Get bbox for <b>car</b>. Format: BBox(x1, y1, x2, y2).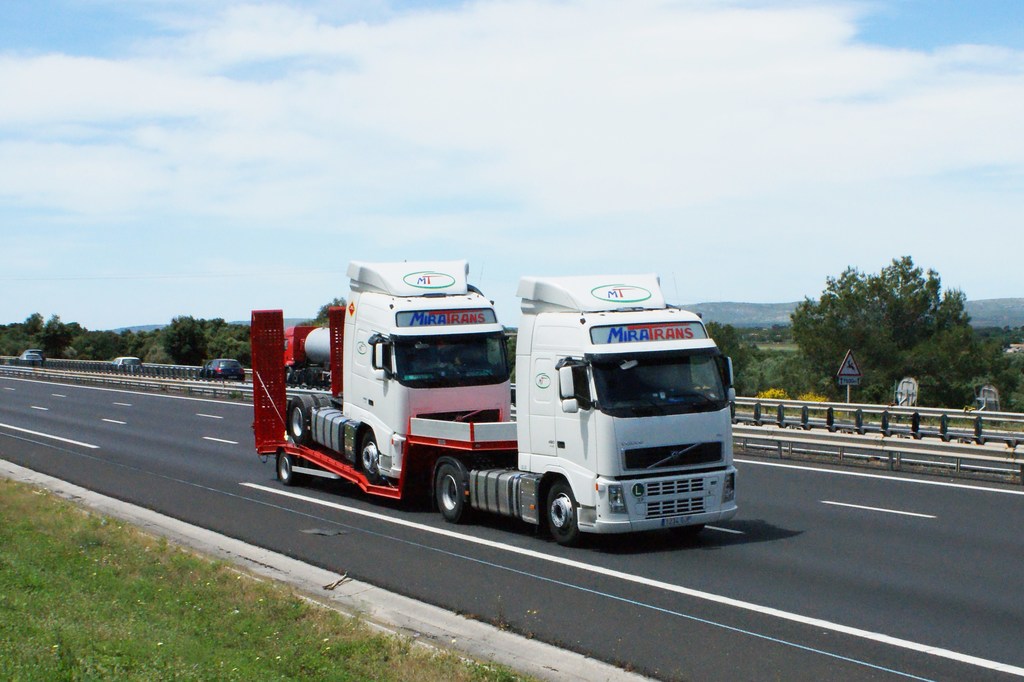
BBox(20, 353, 44, 369).
